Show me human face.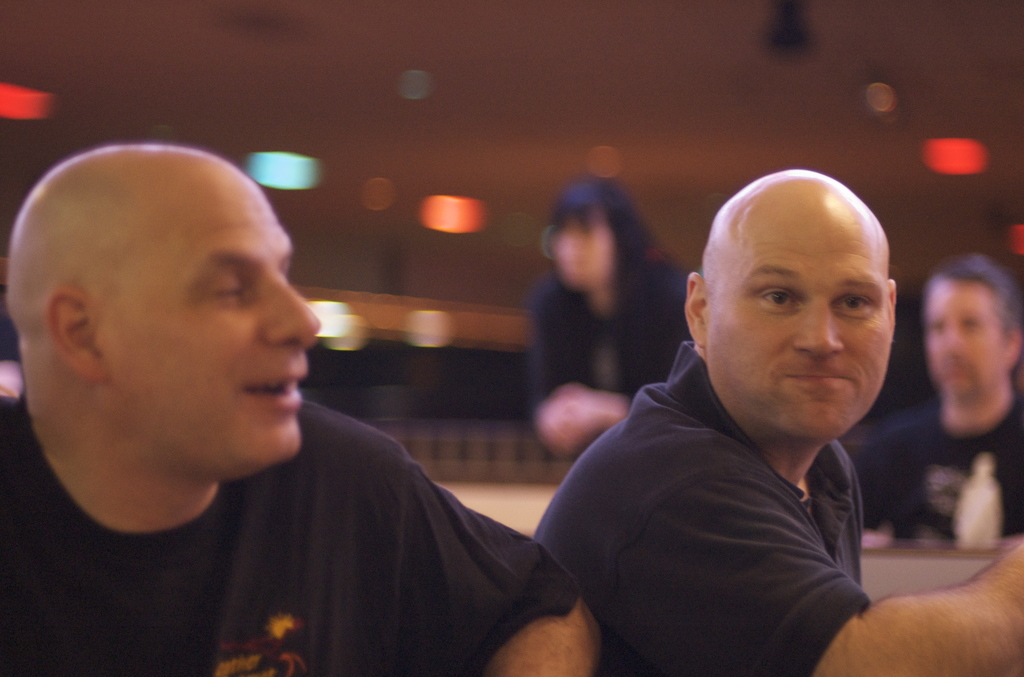
human face is here: bbox=(707, 207, 890, 436).
